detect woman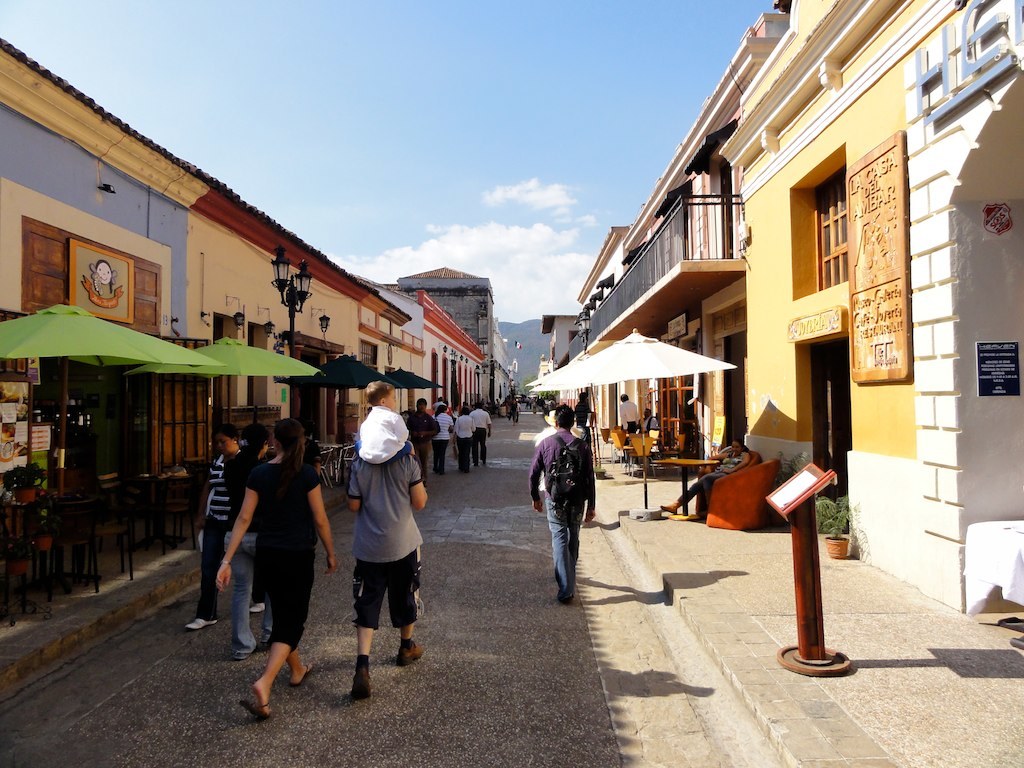
bbox(218, 420, 317, 716)
